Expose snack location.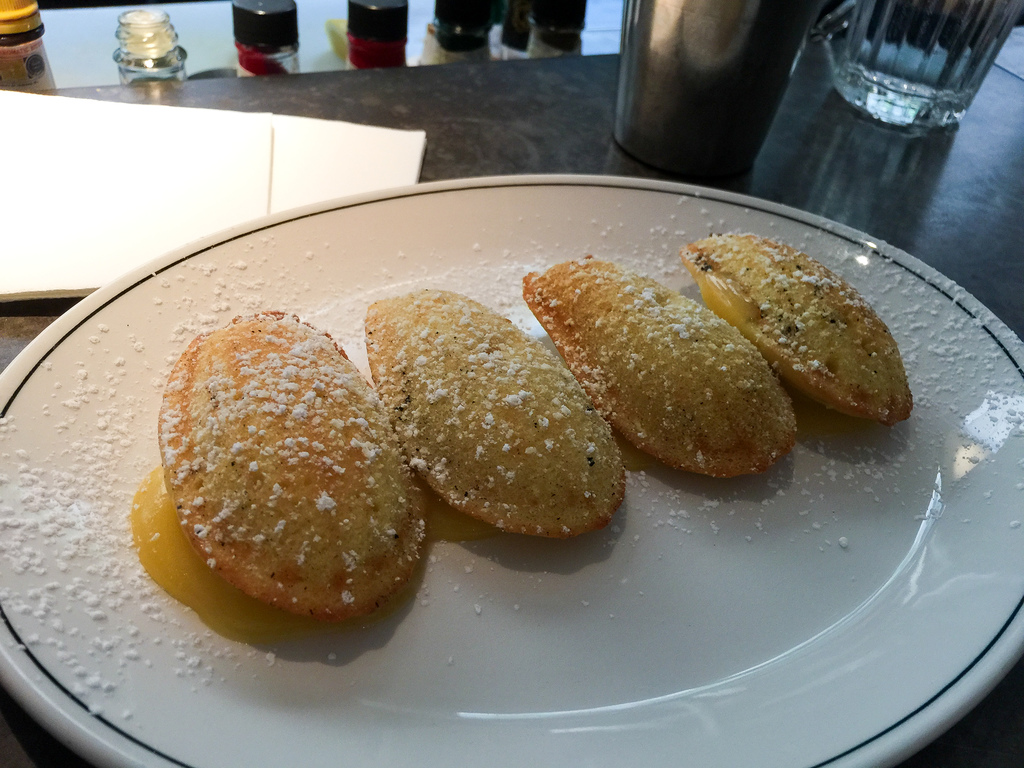
Exposed at rect(162, 305, 395, 621).
